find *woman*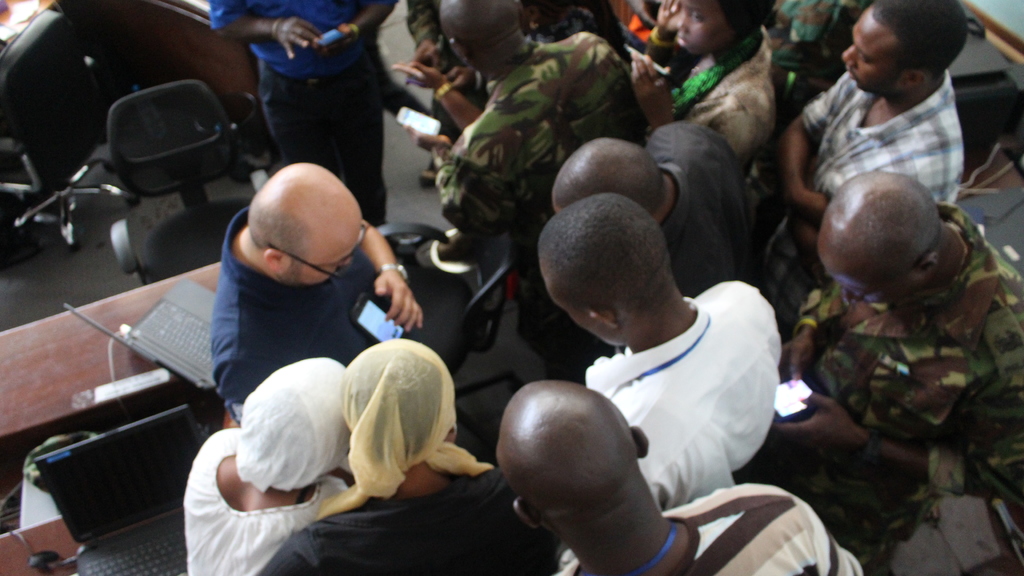
bbox(252, 336, 561, 575)
